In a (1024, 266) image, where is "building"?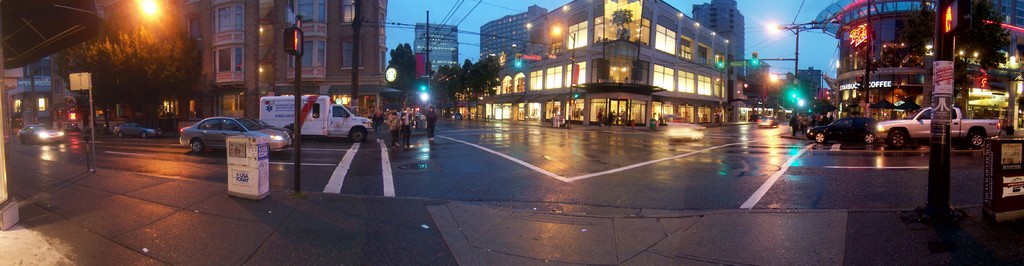
x1=808, y1=0, x2=1023, y2=142.
